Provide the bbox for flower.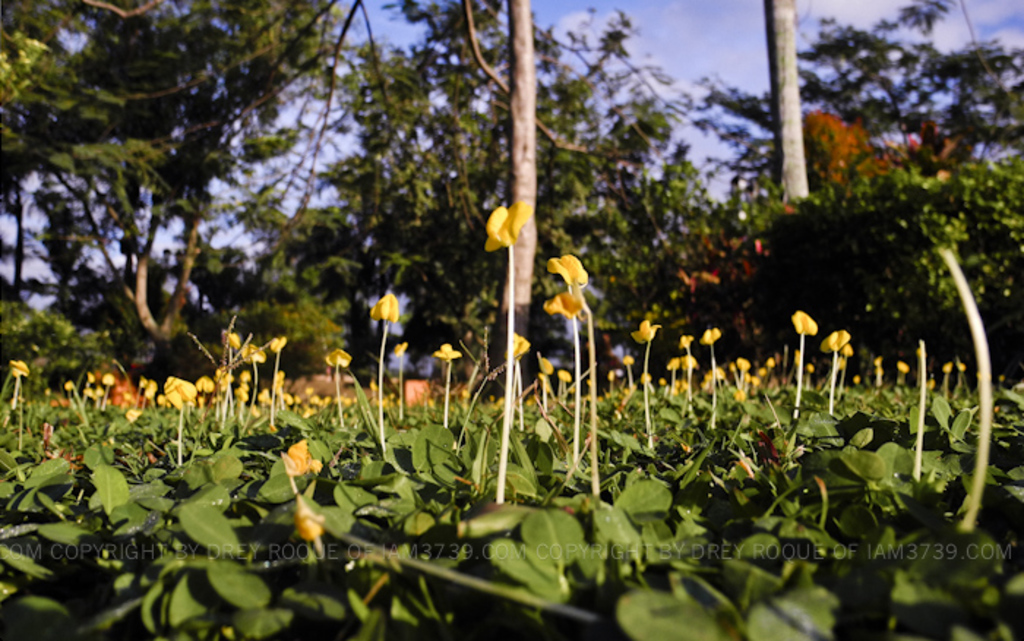
bbox(629, 320, 664, 347).
